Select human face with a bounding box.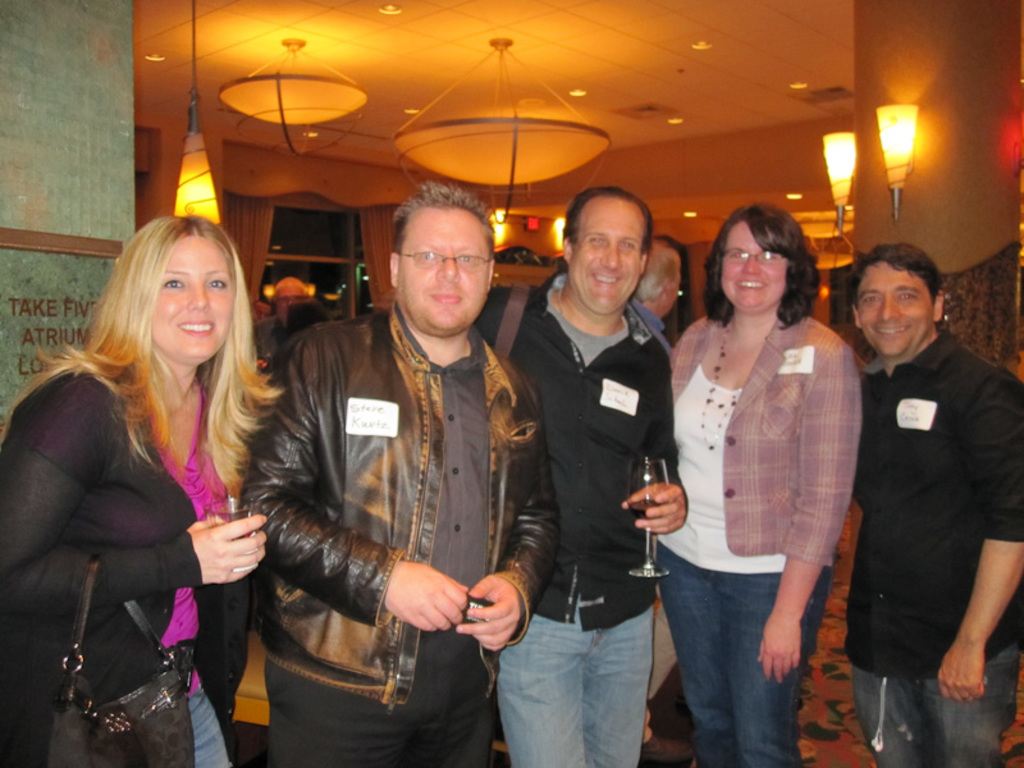
<bbox>858, 268, 934, 364</bbox>.
